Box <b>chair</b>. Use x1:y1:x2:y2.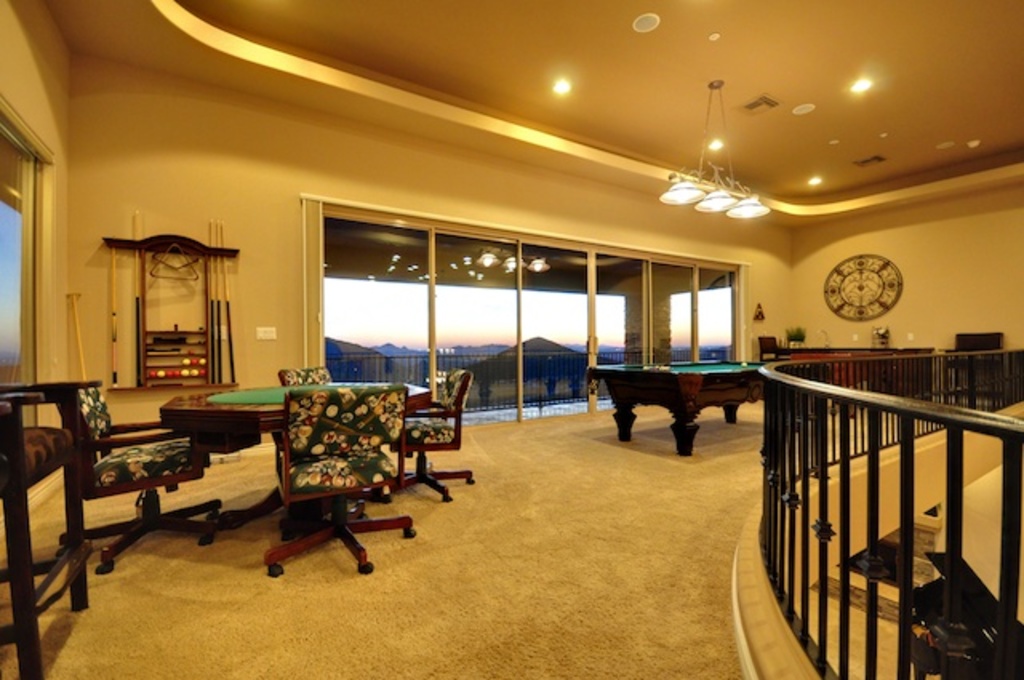
58:384:226:574.
